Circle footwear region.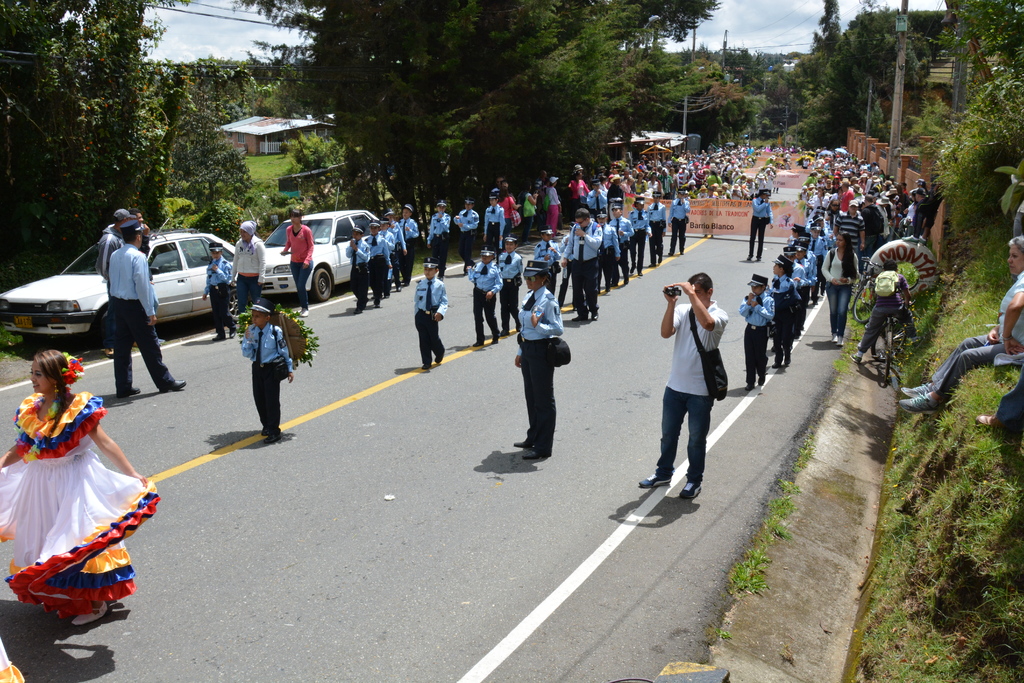
Region: (372,302,380,308).
